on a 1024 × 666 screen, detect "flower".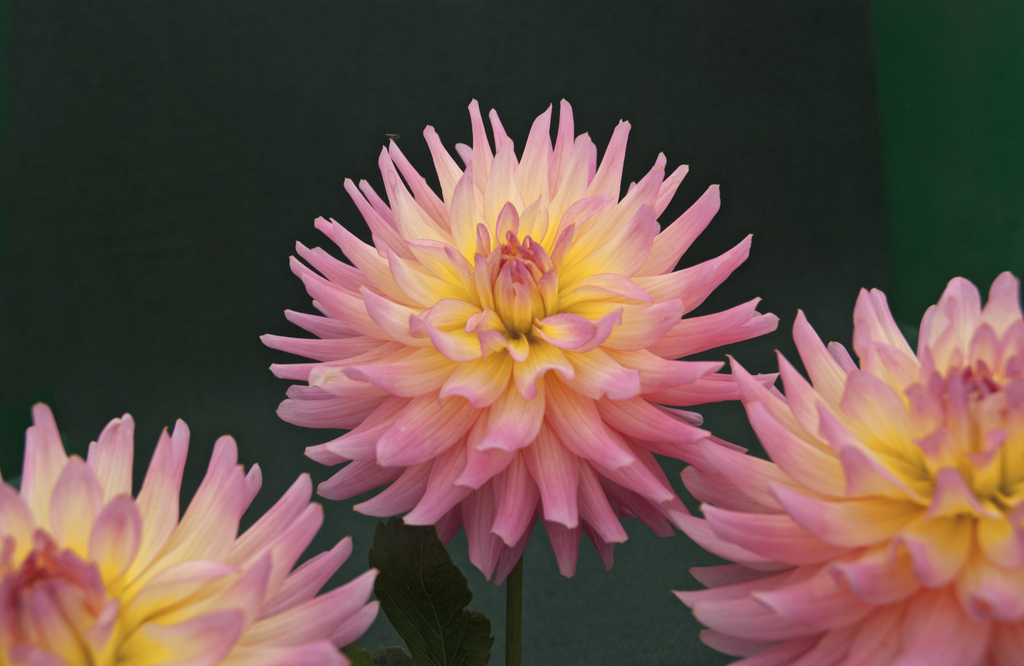
666,261,1023,665.
